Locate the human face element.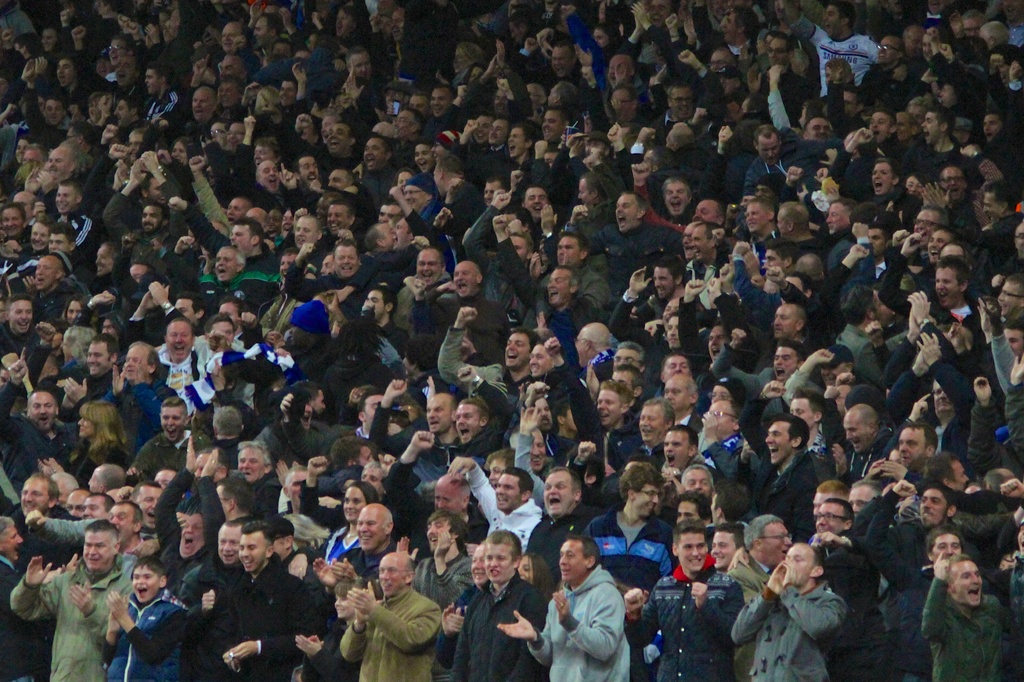
Element bbox: (x1=299, y1=154, x2=321, y2=190).
